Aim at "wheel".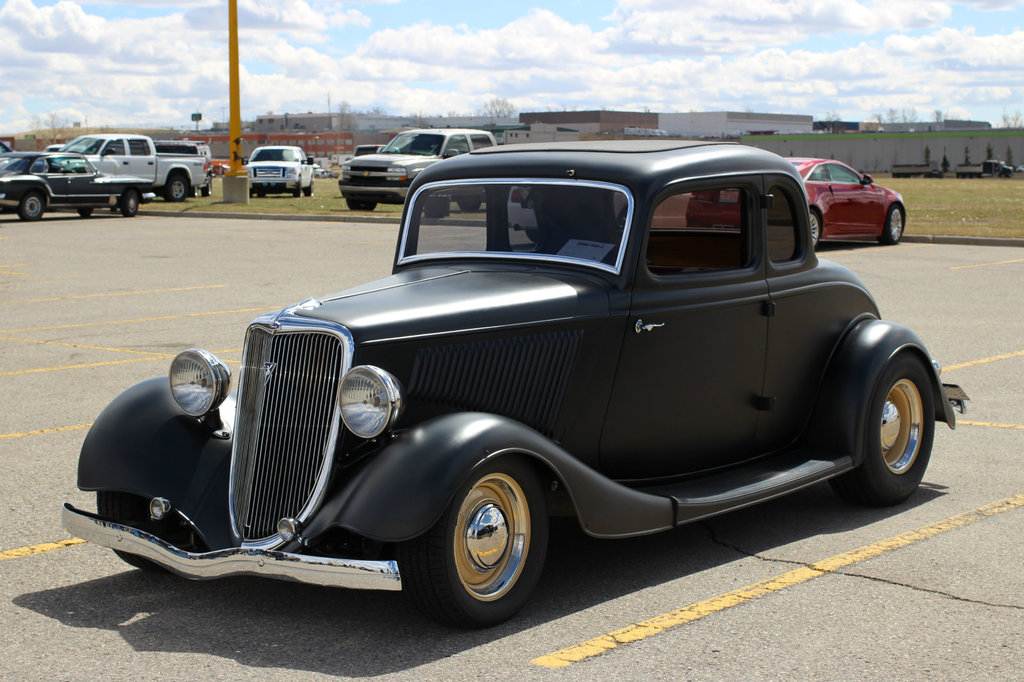
Aimed at {"x1": 17, "y1": 193, "x2": 44, "y2": 221}.
